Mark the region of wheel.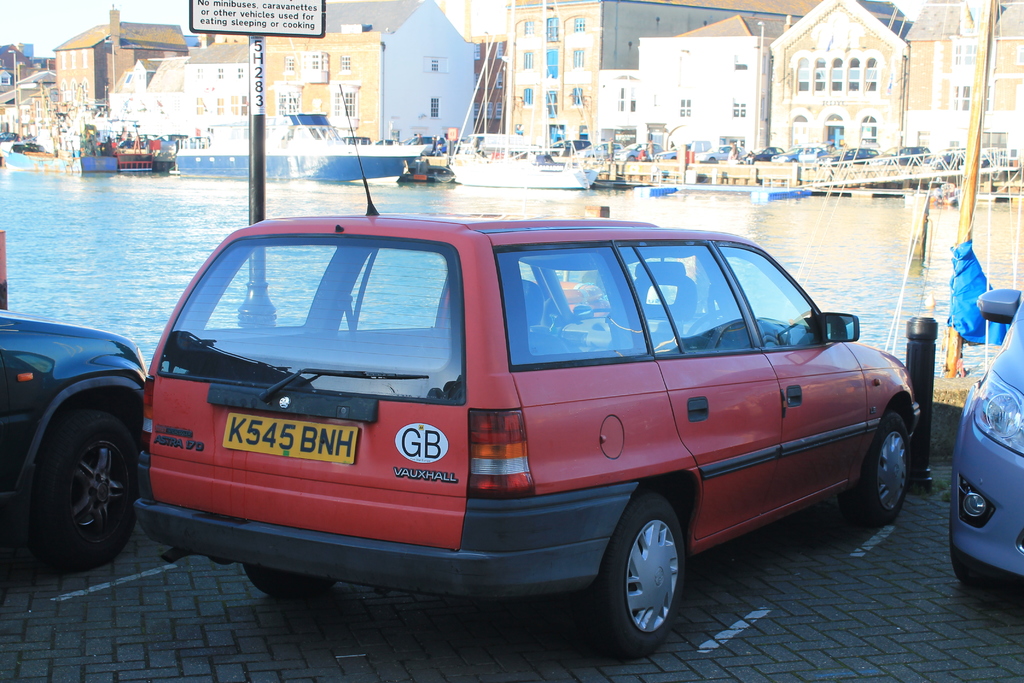
Region: box(242, 566, 339, 599).
